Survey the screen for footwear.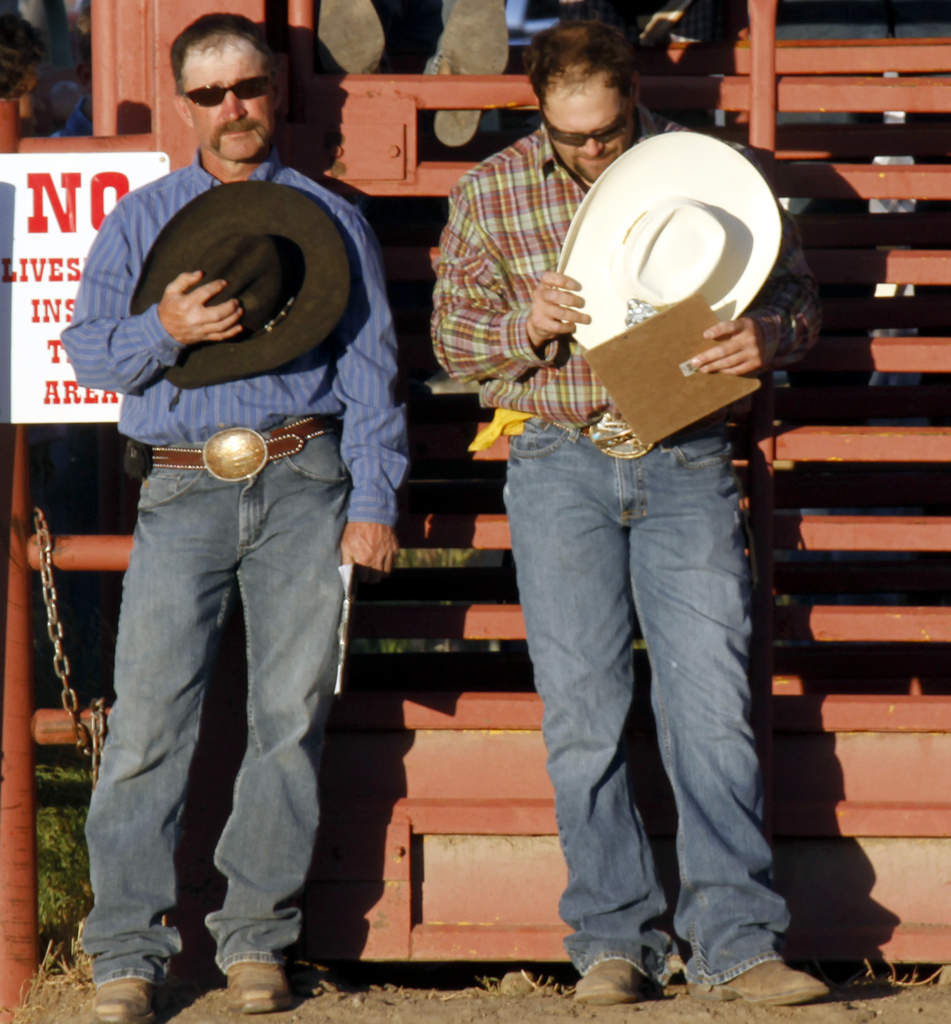
Survey found: [701,953,817,1005].
